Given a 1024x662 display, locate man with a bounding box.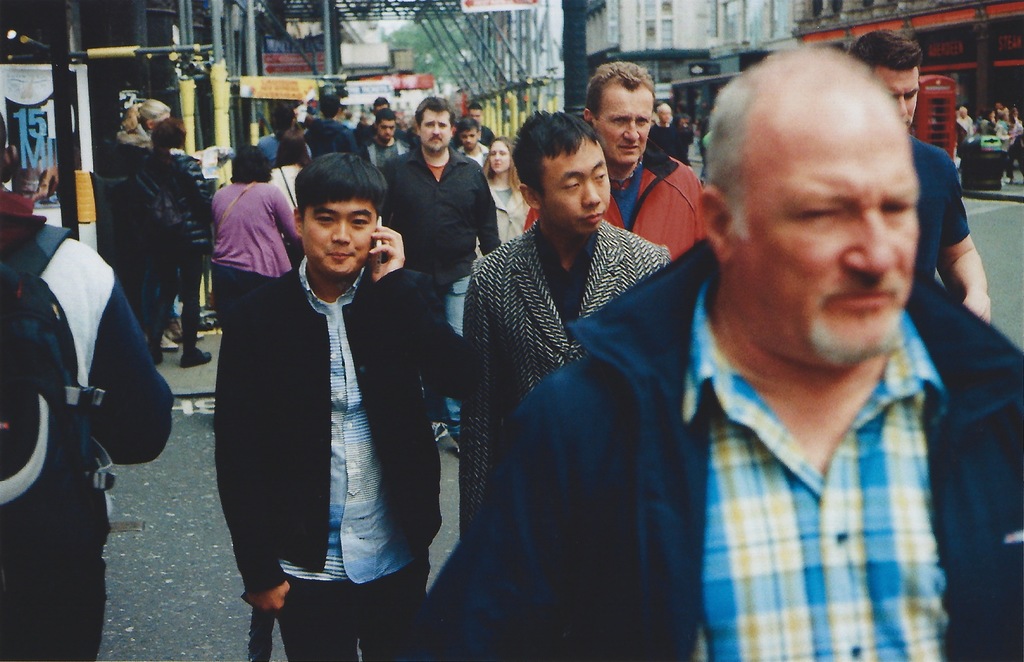
Located: (x1=214, y1=140, x2=465, y2=661).
